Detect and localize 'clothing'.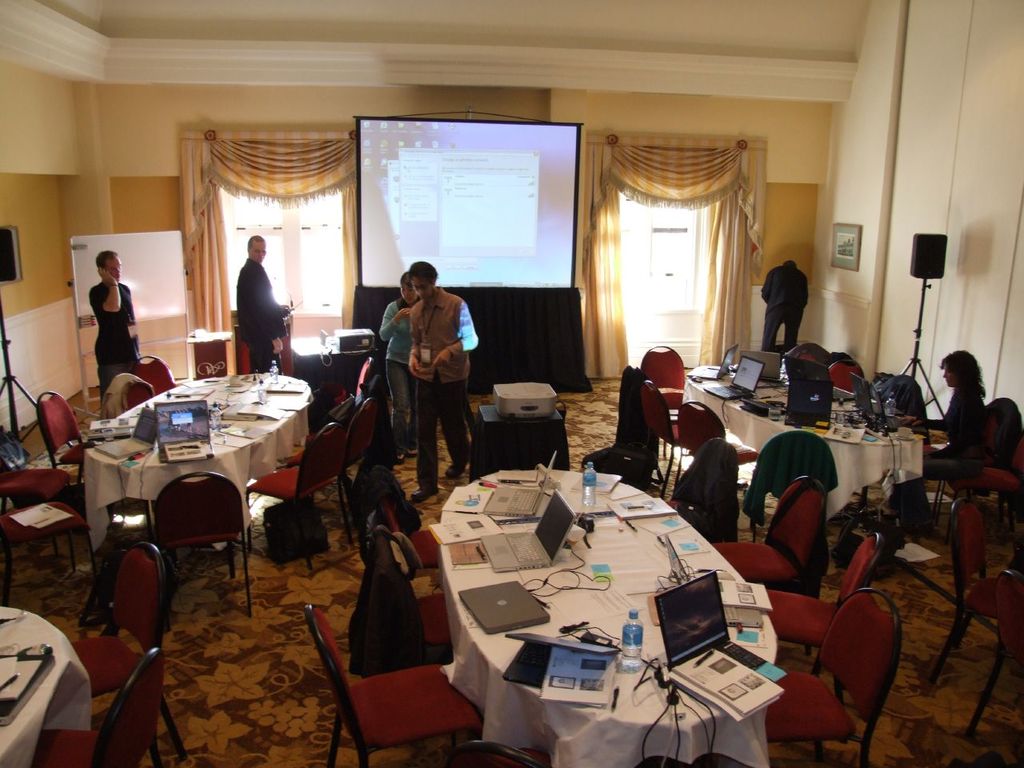
Localized at 94/282/139/397.
